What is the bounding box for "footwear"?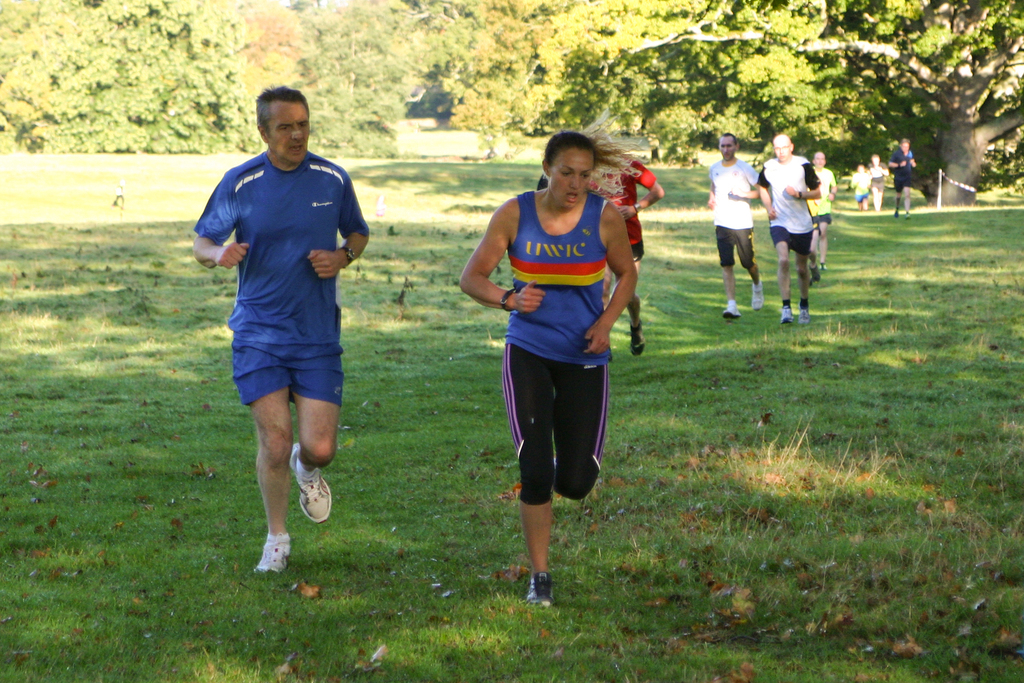
crop(797, 302, 810, 324).
